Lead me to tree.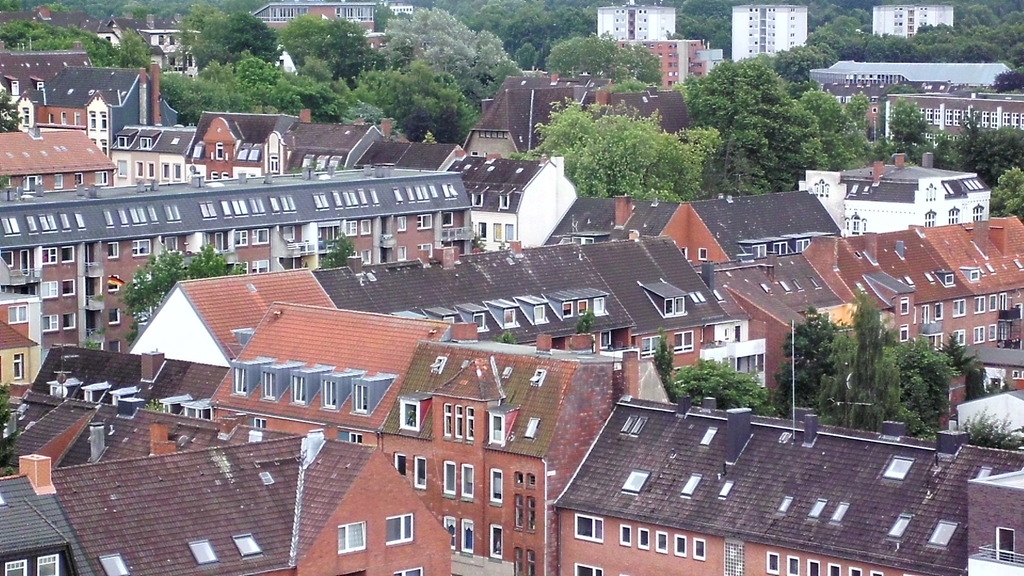
Lead to BBox(954, 398, 1023, 446).
